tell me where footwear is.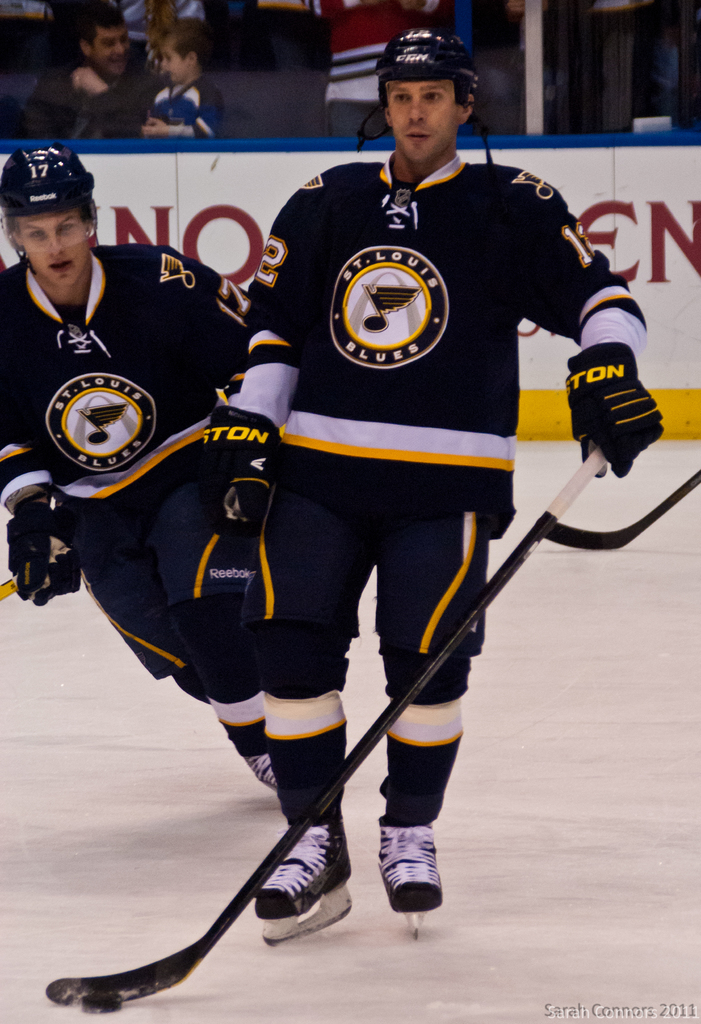
footwear is at bbox=[379, 828, 448, 925].
